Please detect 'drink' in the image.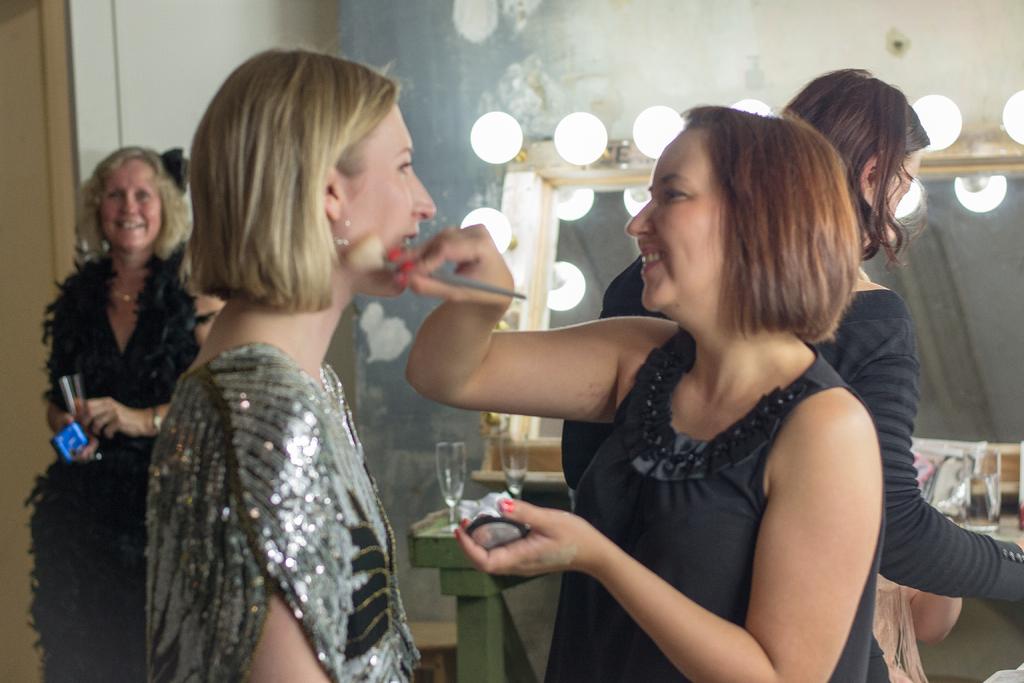
961, 474, 1000, 522.
